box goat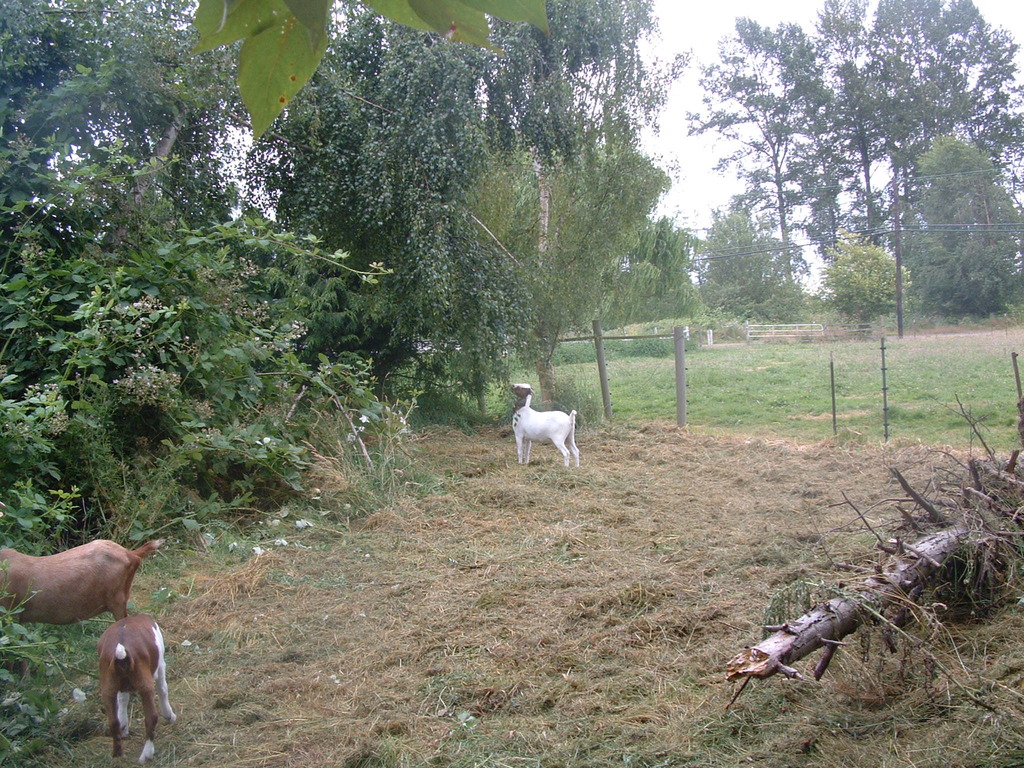
Rect(508, 383, 579, 467)
